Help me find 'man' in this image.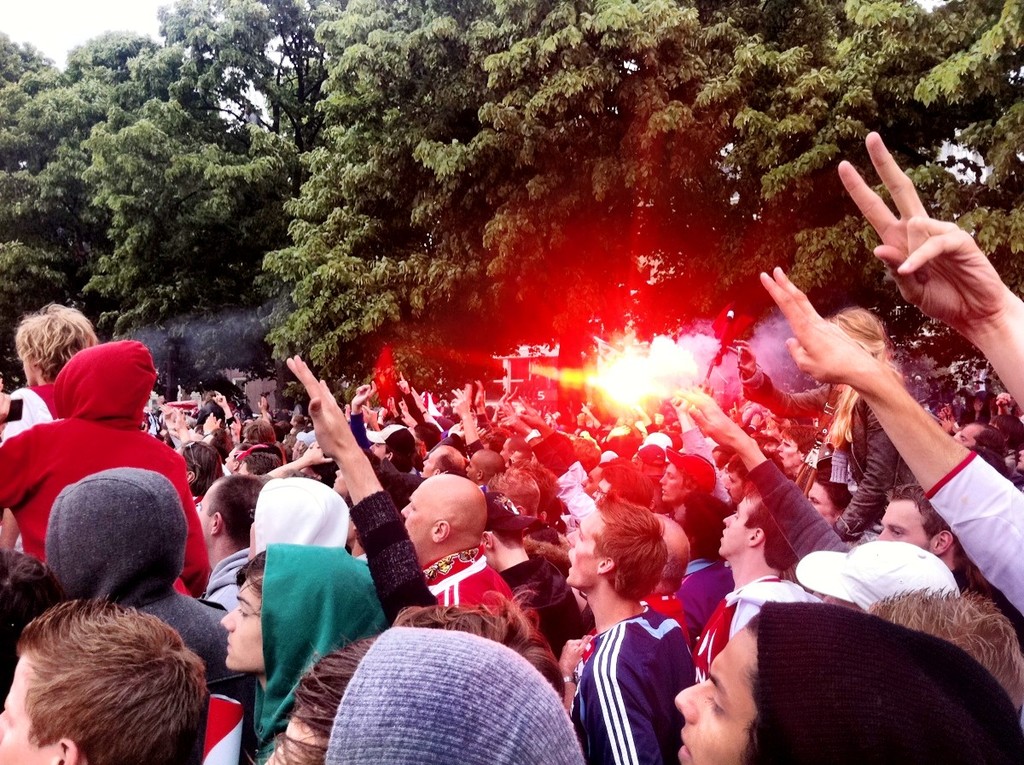
Found it: crop(0, 595, 206, 764).
